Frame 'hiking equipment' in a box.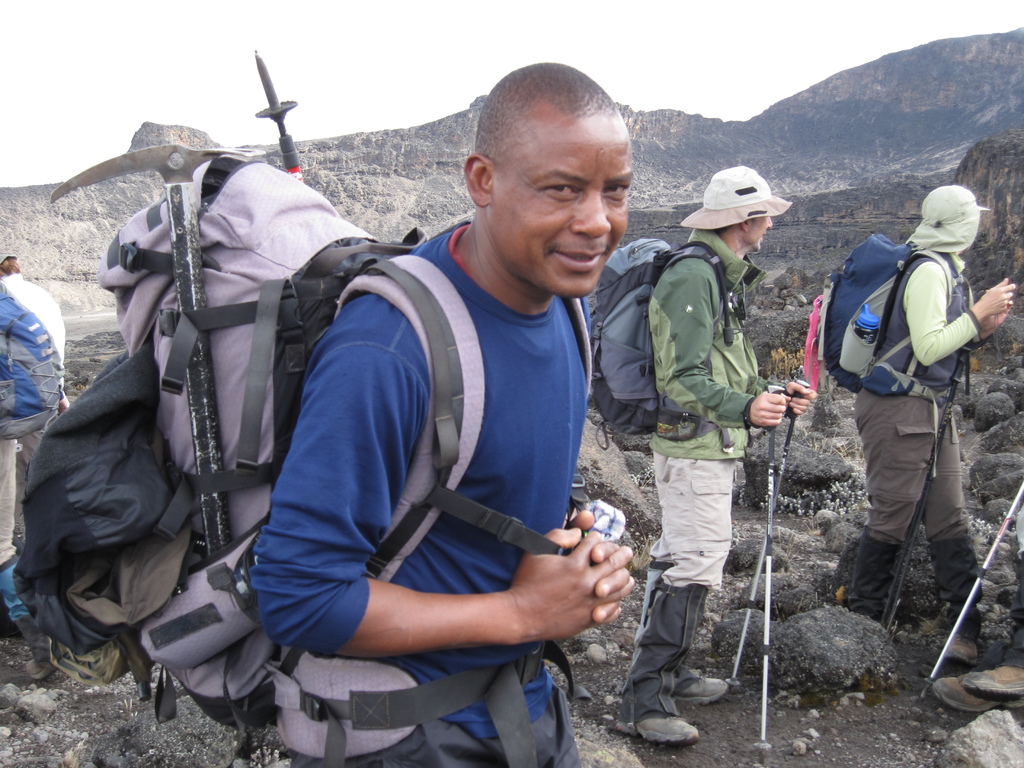
254/45/305/188.
